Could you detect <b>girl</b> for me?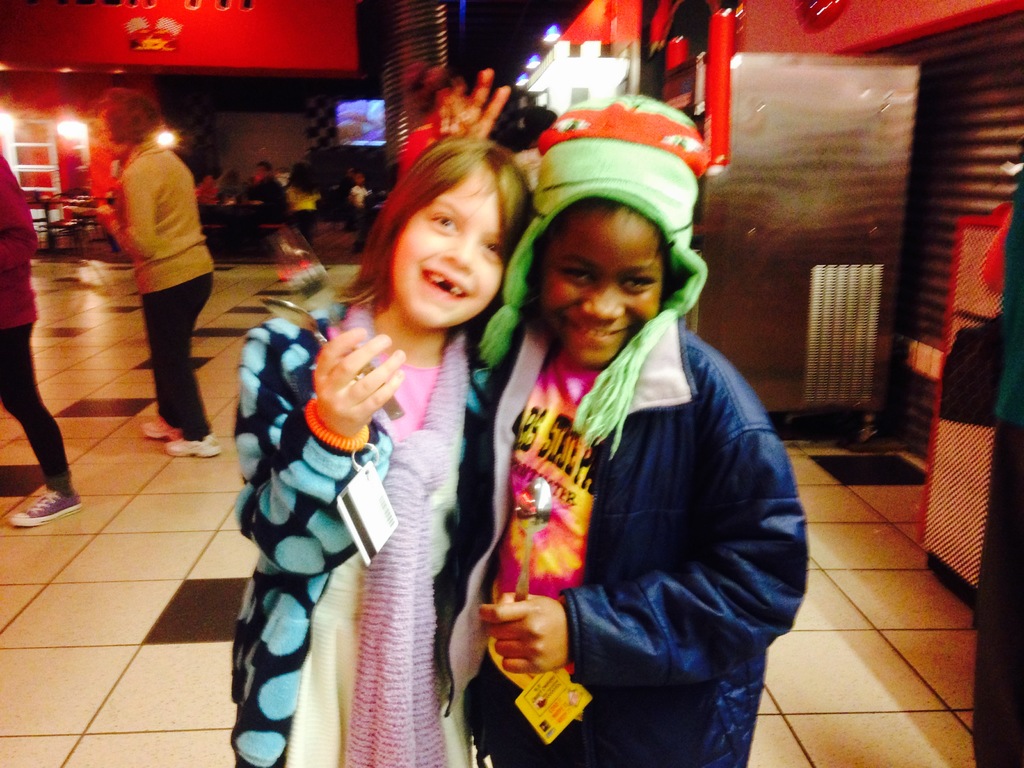
Detection result: detection(232, 132, 536, 767).
